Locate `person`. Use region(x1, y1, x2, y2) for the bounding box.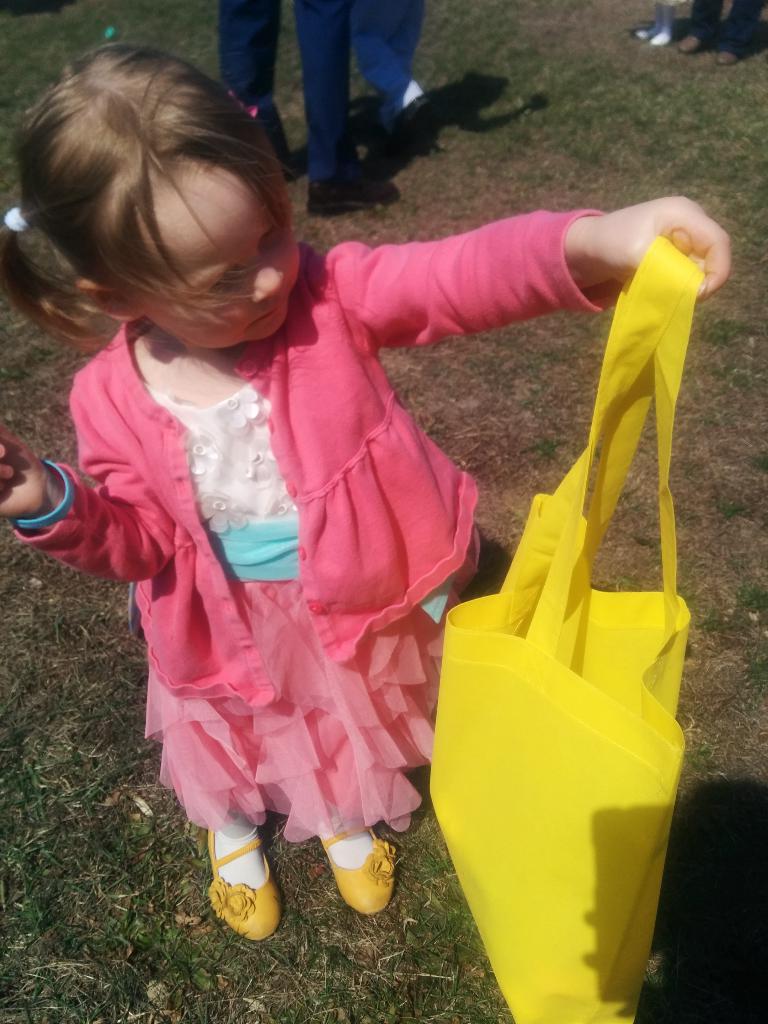
region(33, 81, 628, 954).
